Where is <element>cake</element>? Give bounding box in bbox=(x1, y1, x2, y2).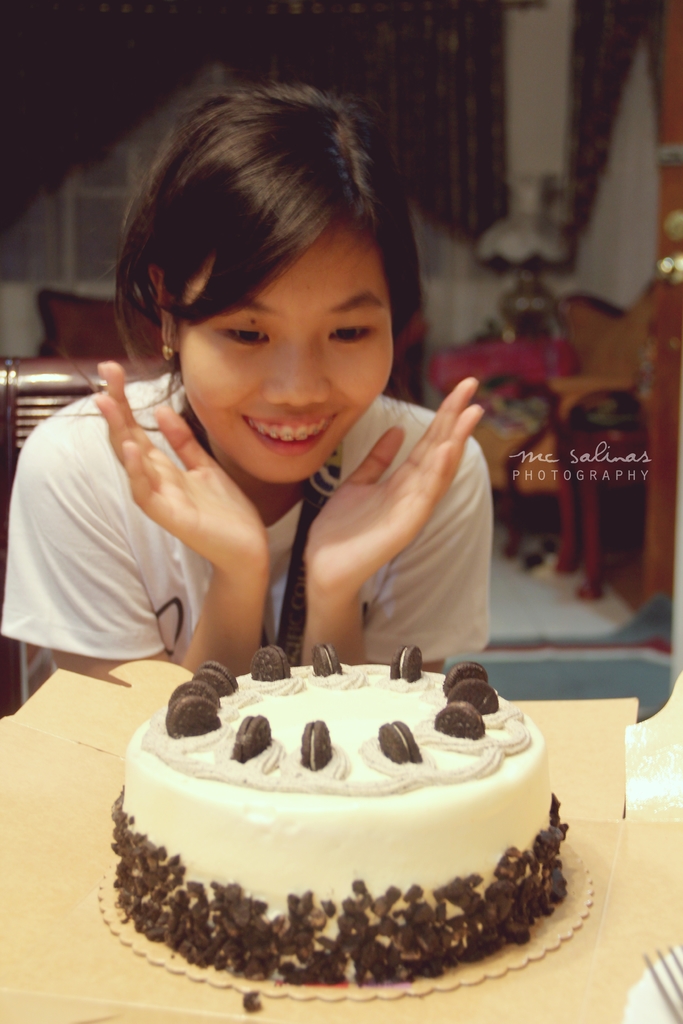
bbox=(99, 644, 570, 991).
